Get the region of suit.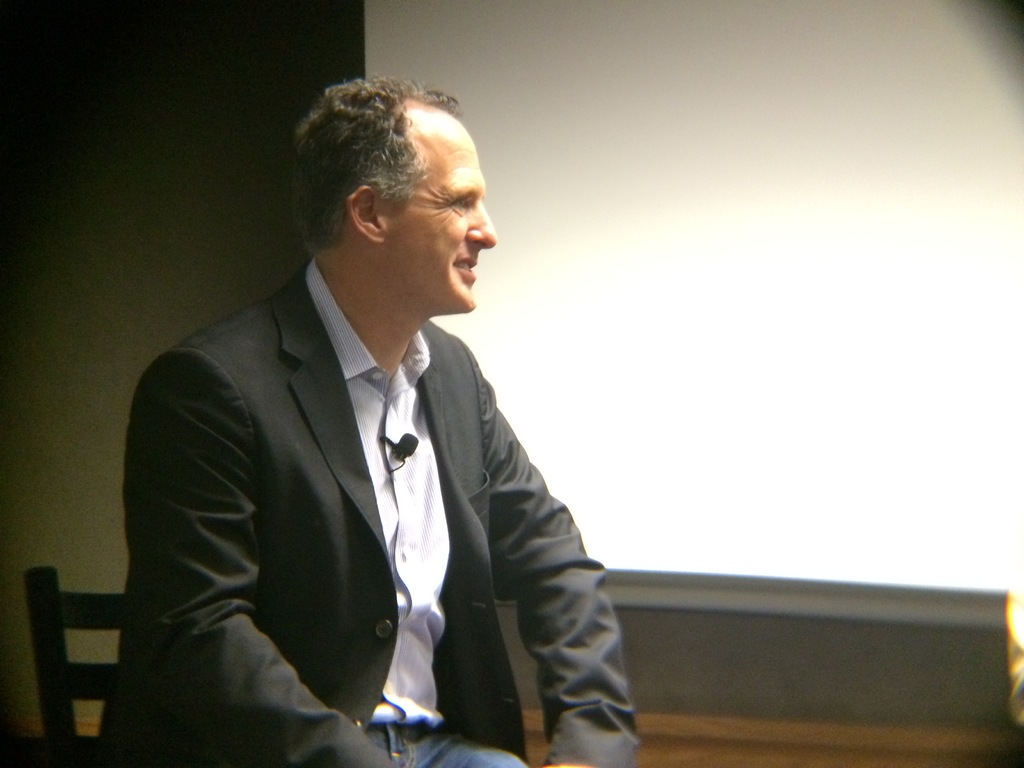
bbox=[88, 259, 634, 767].
